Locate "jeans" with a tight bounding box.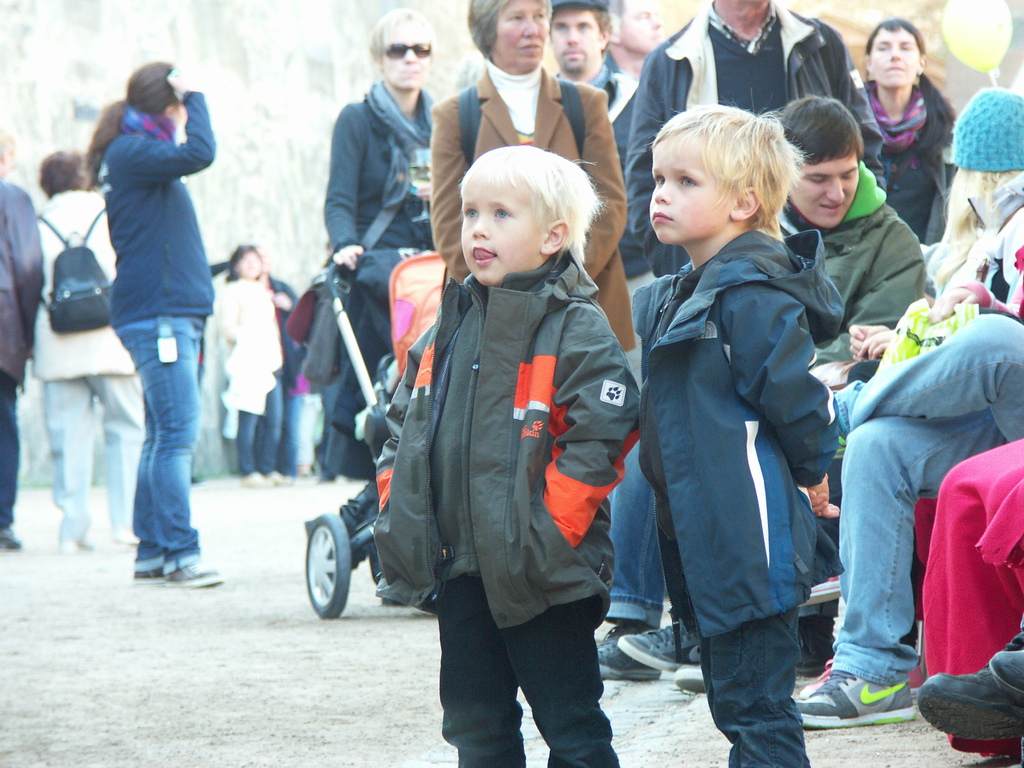
crop(241, 376, 282, 471).
